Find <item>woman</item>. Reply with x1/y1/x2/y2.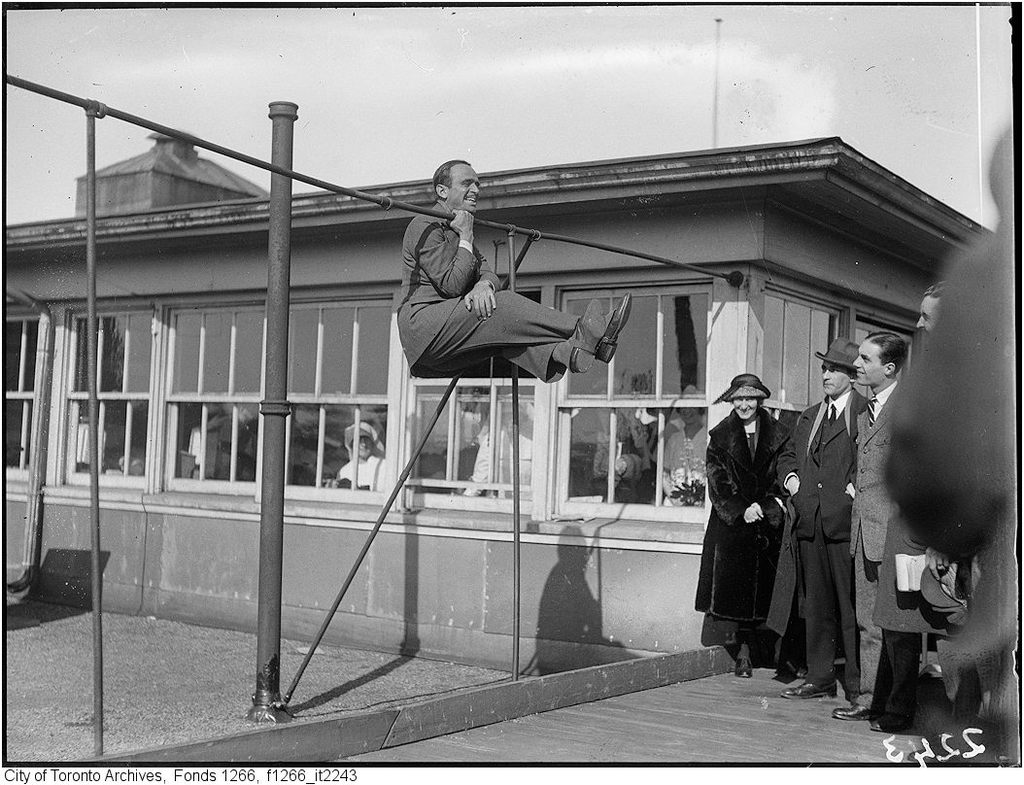
695/358/801/702.
